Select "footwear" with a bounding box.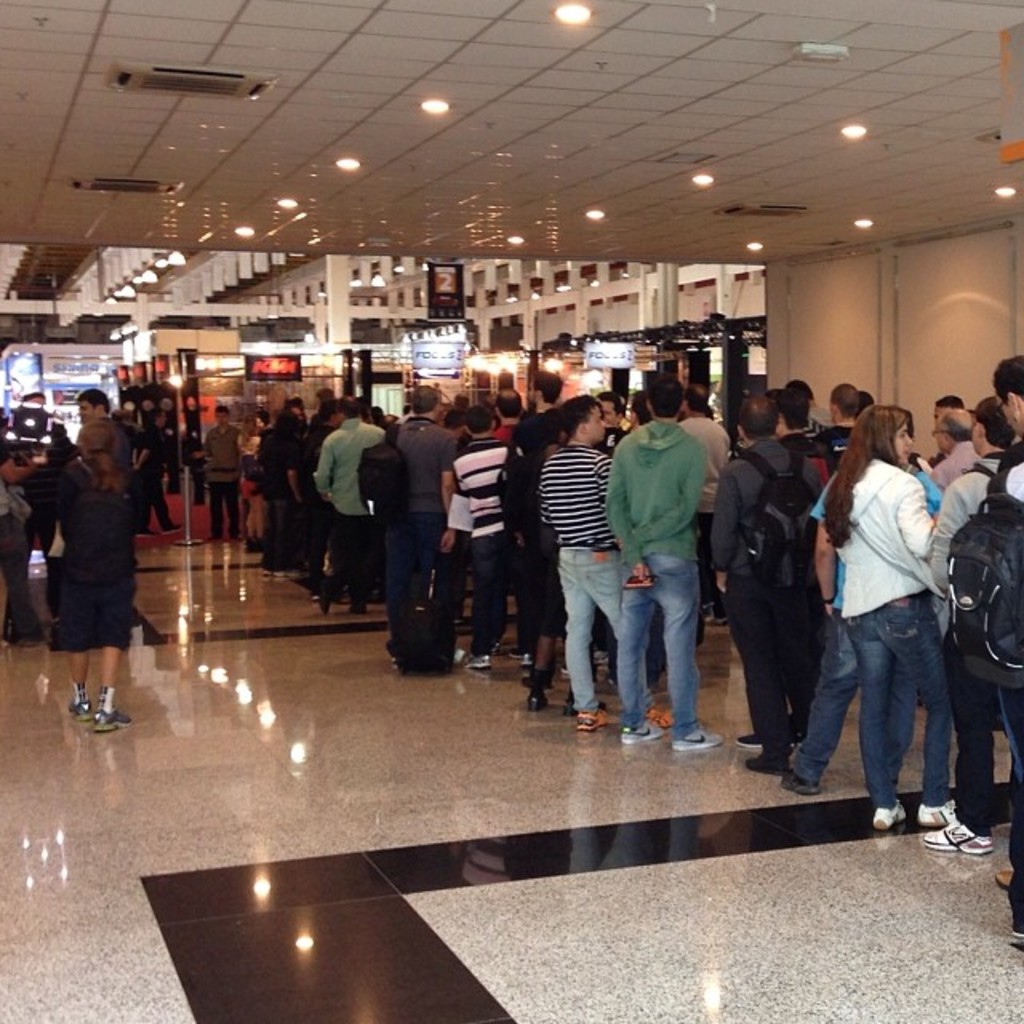
[923,822,1000,848].
